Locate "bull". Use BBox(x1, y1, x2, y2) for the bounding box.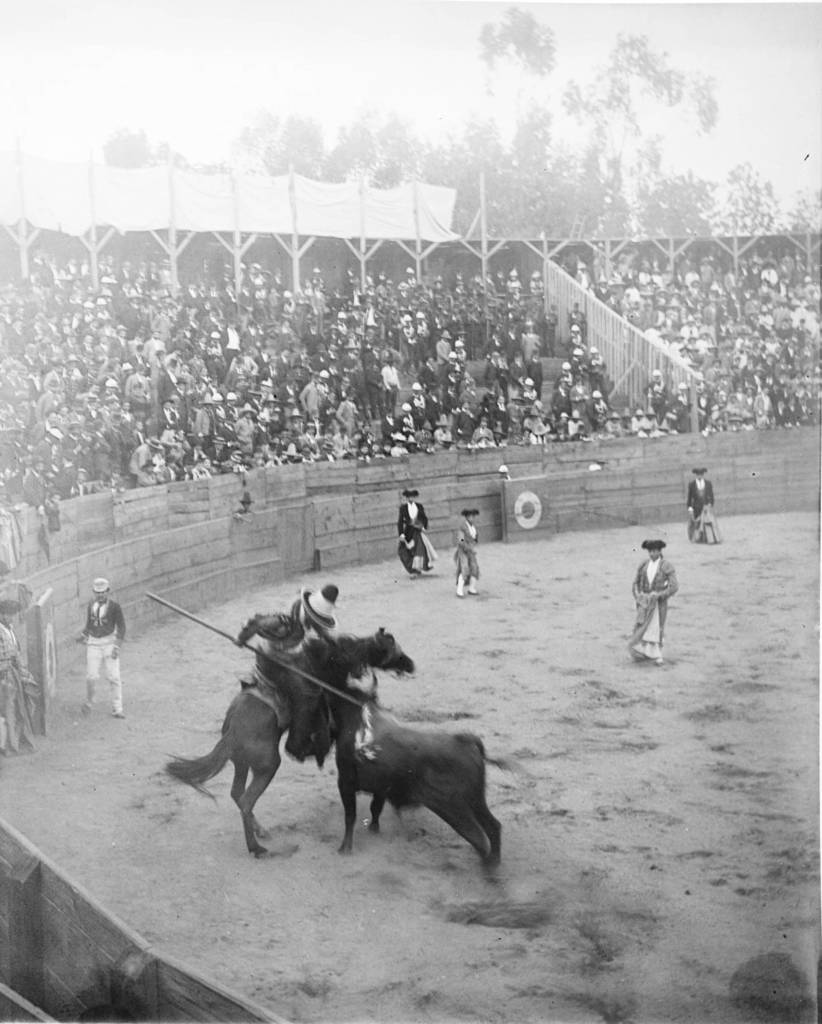
BBox(329, 687, 504, 870).
